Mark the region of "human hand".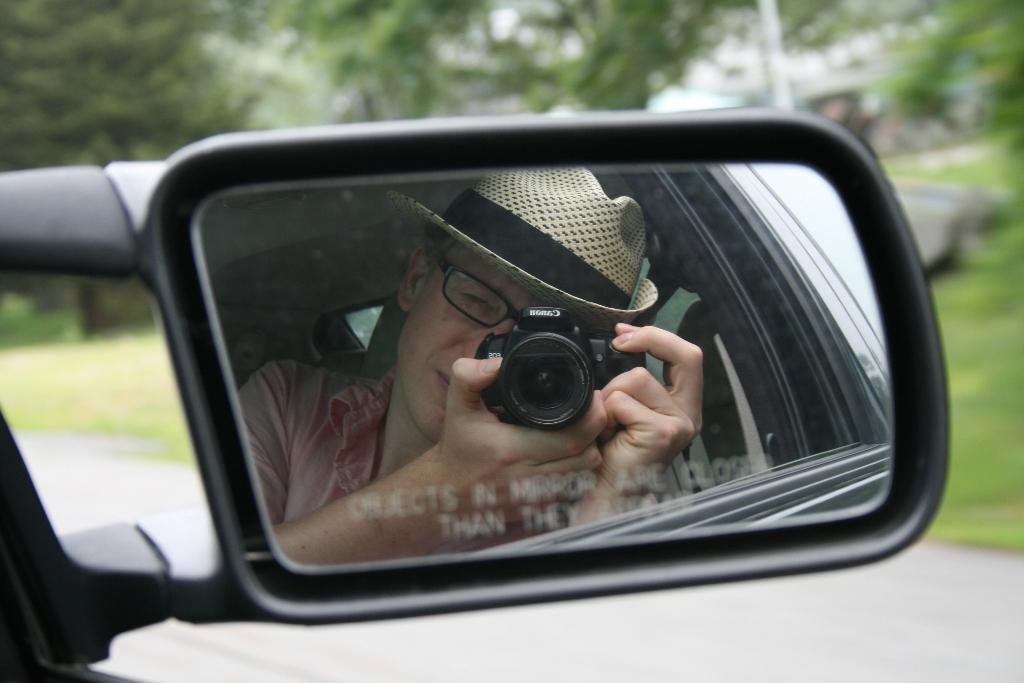
Region: 608/310/716/490.
